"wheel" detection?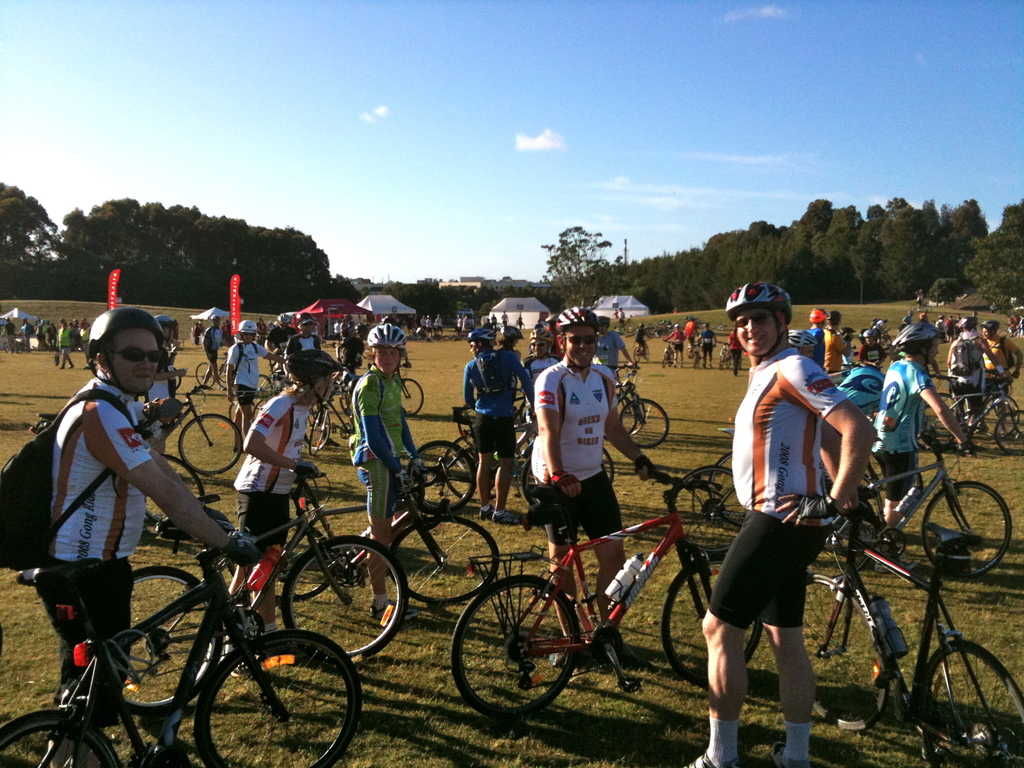
BBox(451, 570, 579, 722)
